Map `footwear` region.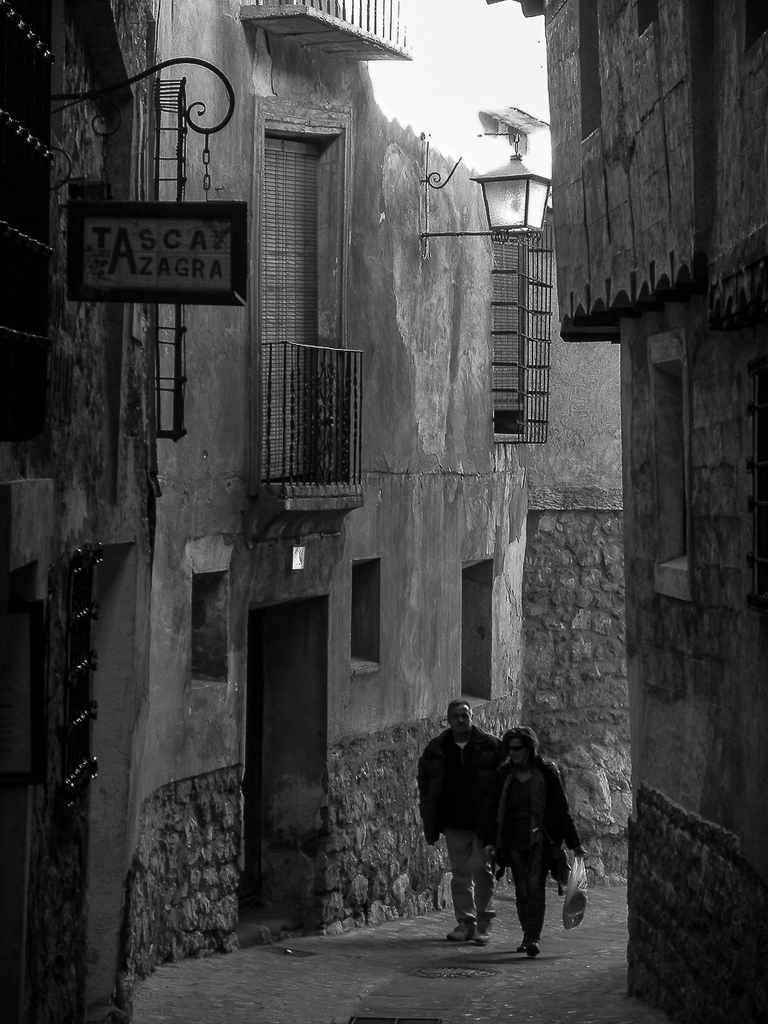
Mapped to x1=518 y1=935 x2=530 y2=951.
